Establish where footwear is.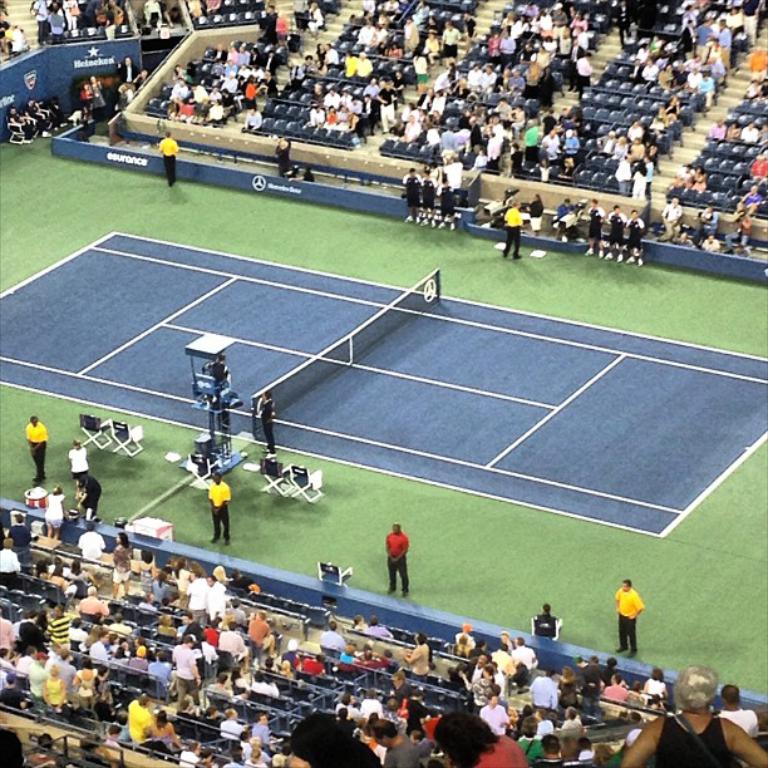
Established at detection(627, 649, 644, 656).
